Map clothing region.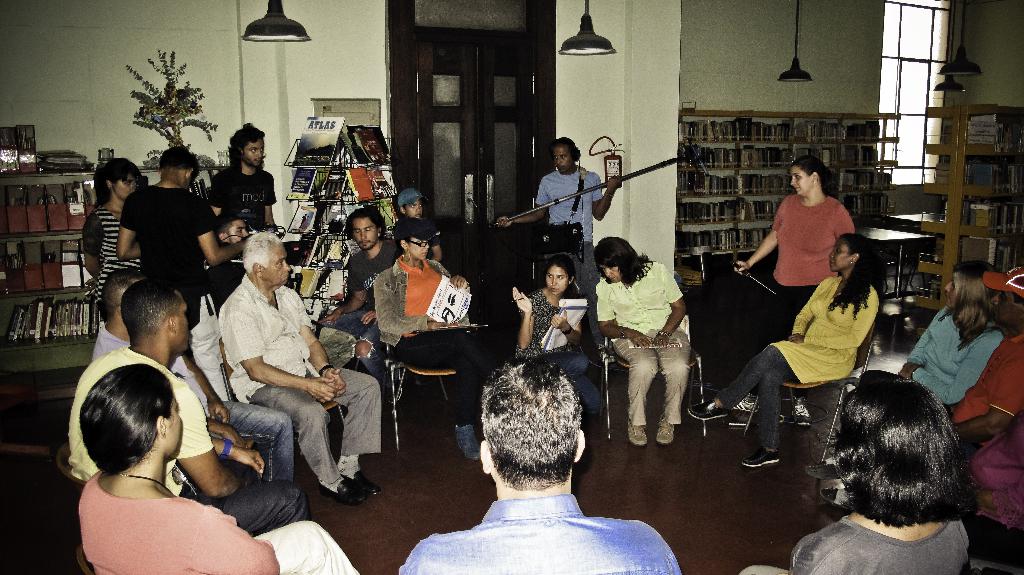
Mapped to <bbox>902, 309, 1003, 410</bbox>.
